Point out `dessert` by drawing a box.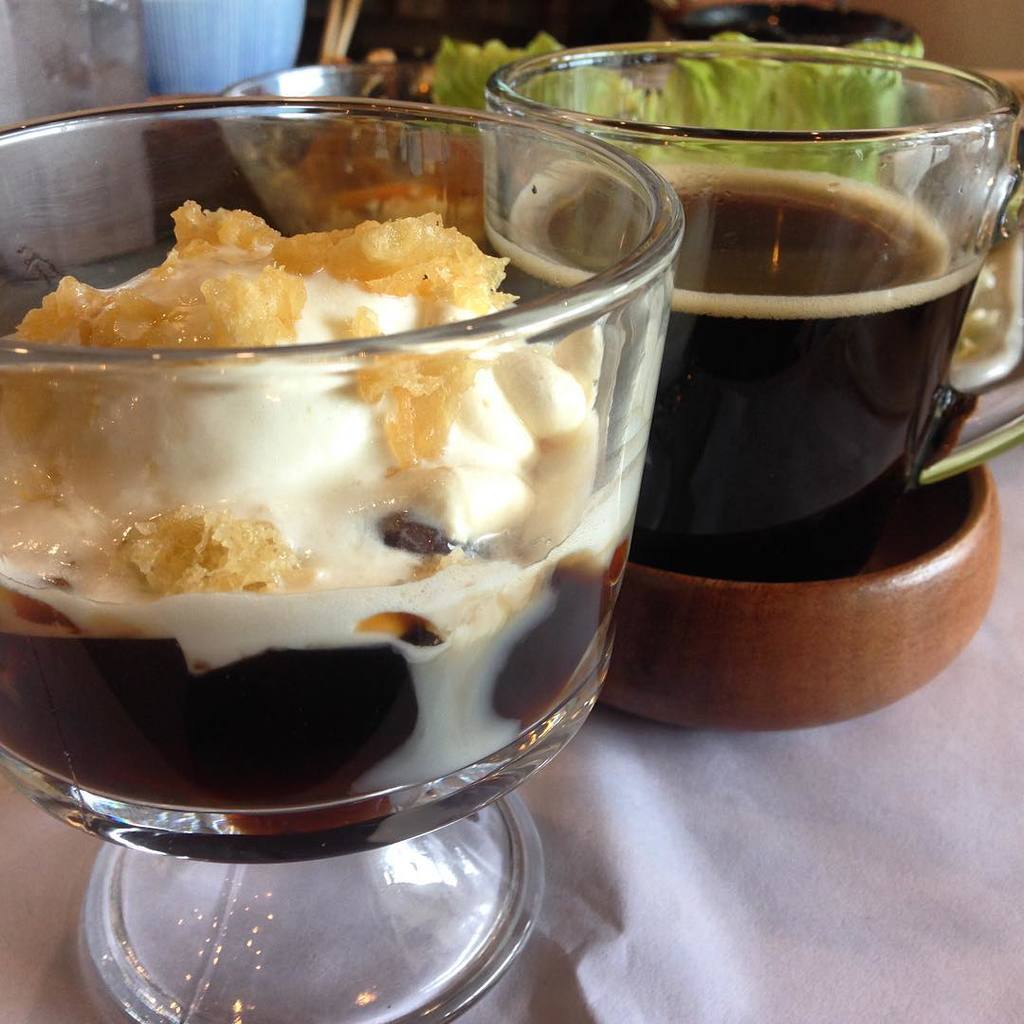
crop(3, 186, 645, 840).
